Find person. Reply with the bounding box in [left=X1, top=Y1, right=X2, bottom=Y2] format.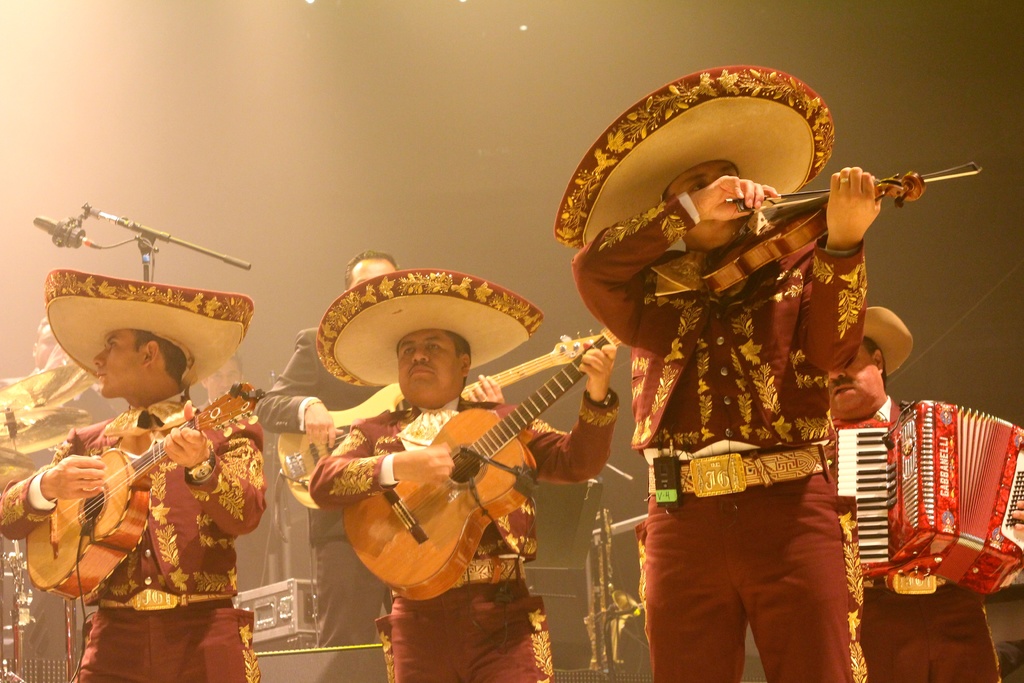
[left=252, top=252, right=411, bottom=646].
